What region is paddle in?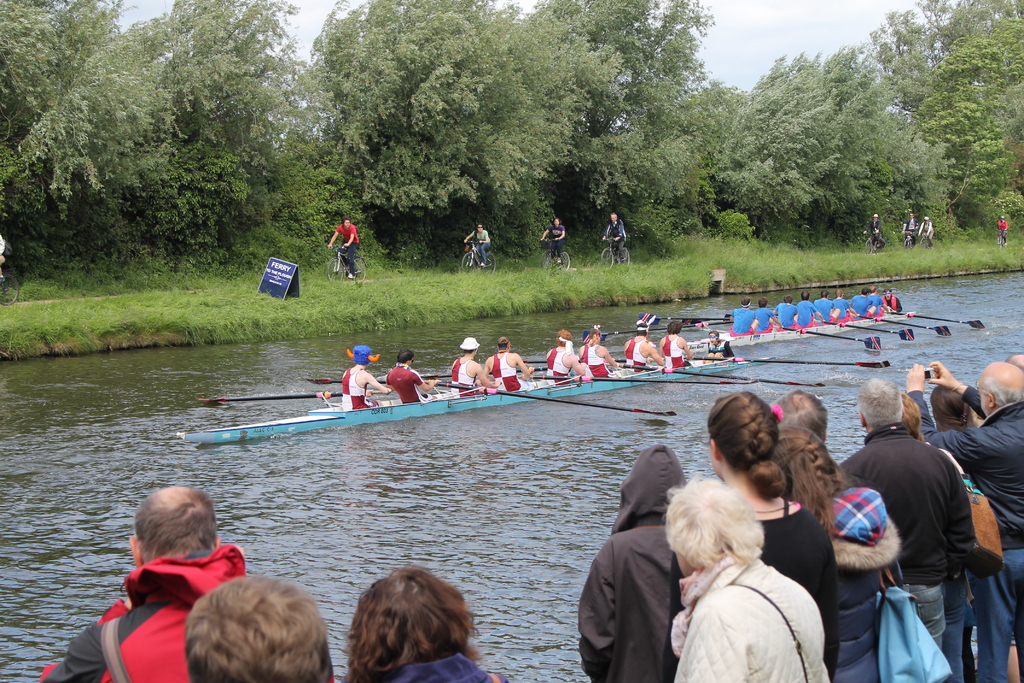
rect(421, 368, 545, 379).
